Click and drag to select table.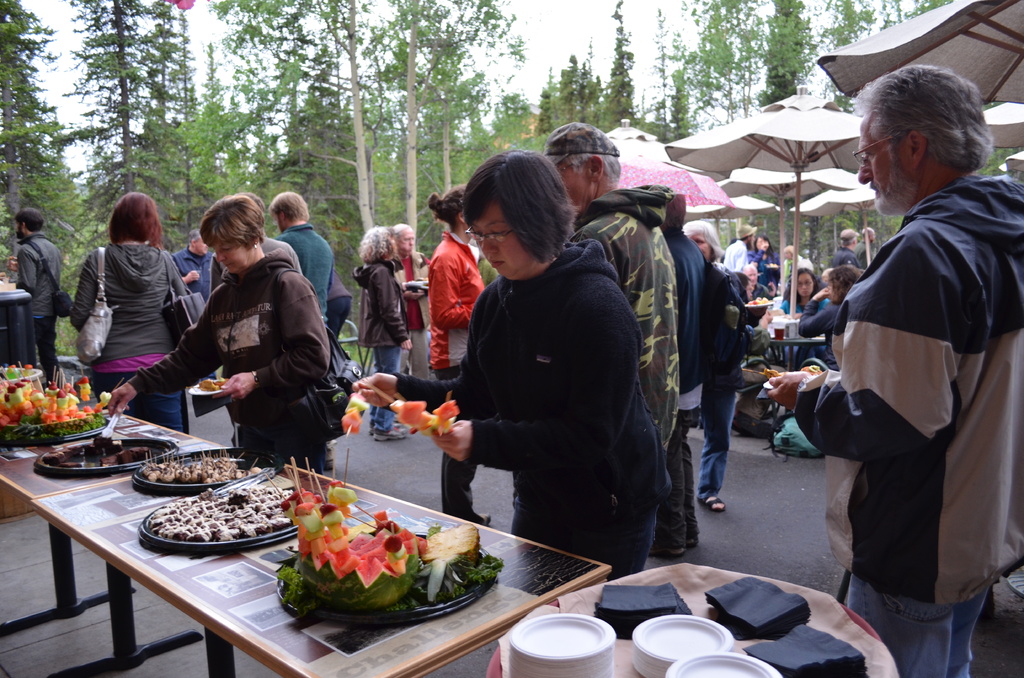
Selection: detection(61, 429, 560, 677).
